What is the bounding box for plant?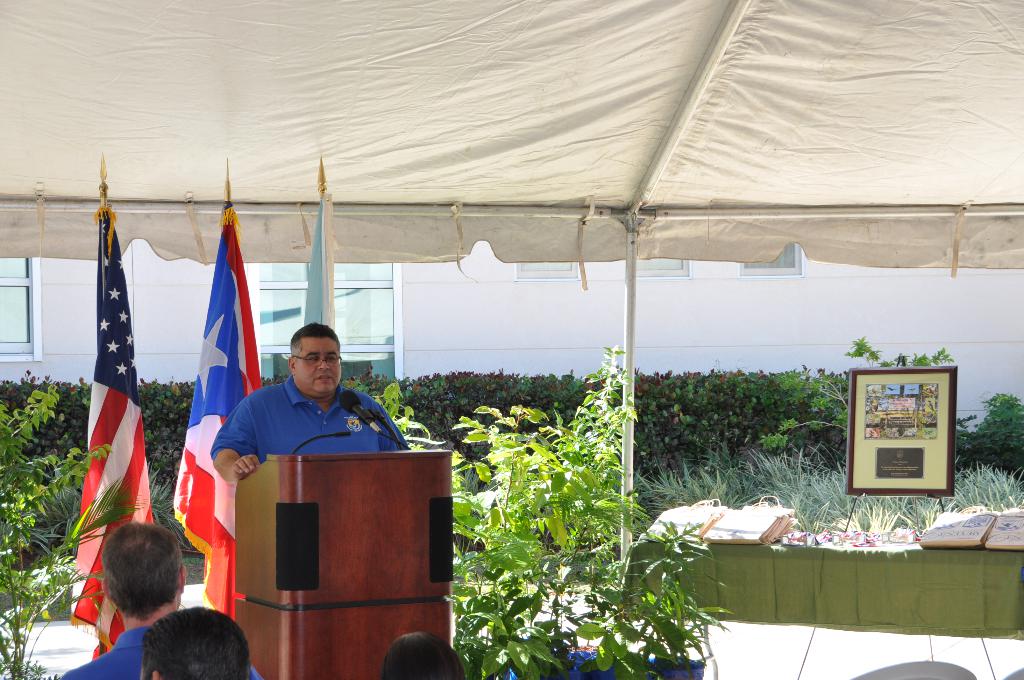
[376, 344, 732, 679].
